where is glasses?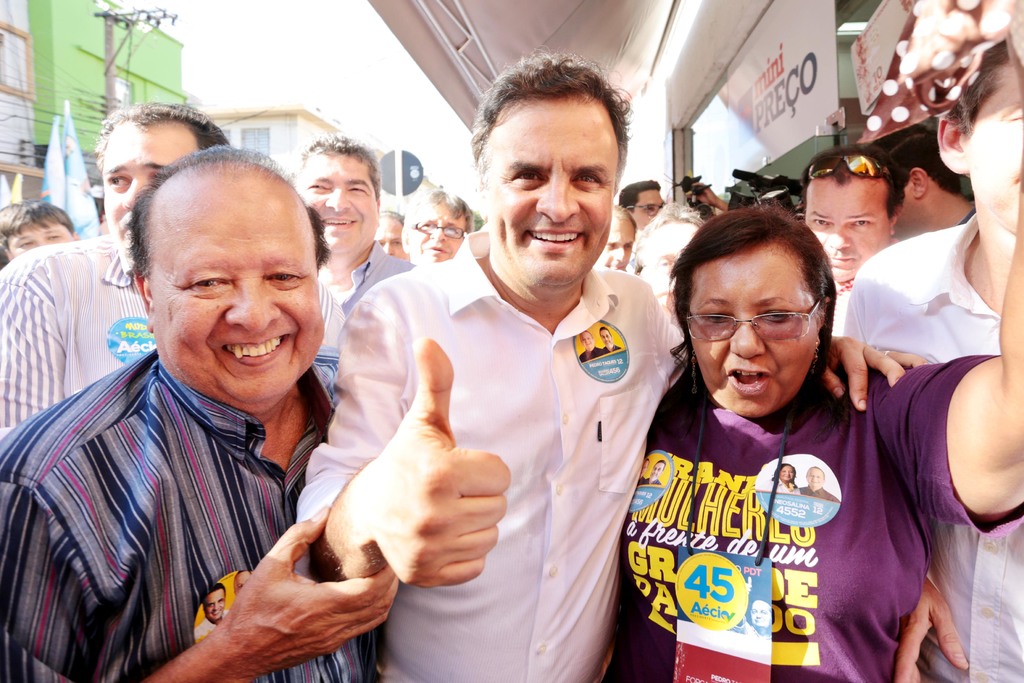
(x1=625, y1=201, x2=664, y2=214).
